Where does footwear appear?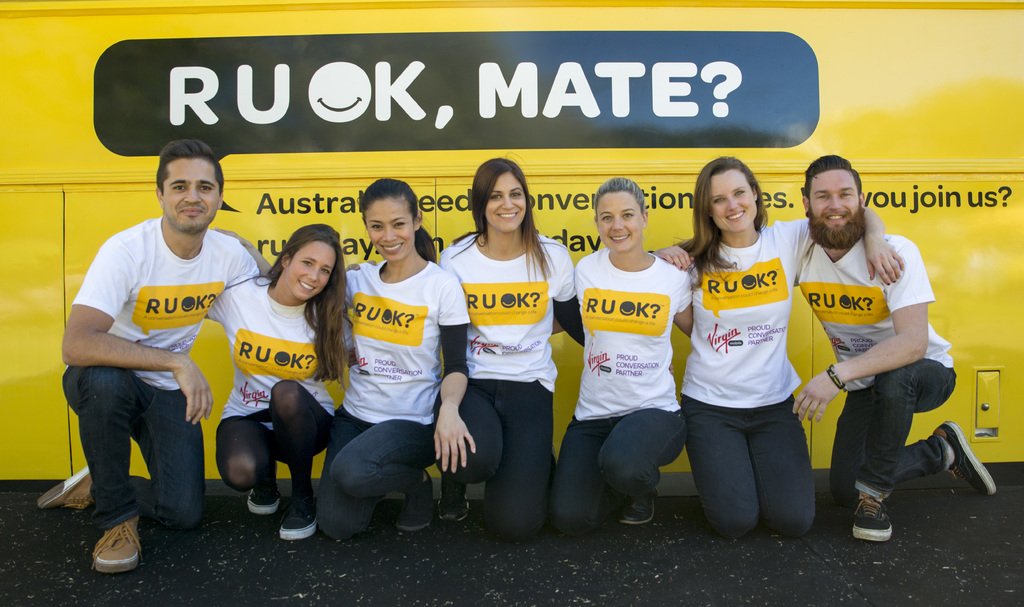
Appears at x1=931, y1=419, x2=997, y2=496.
